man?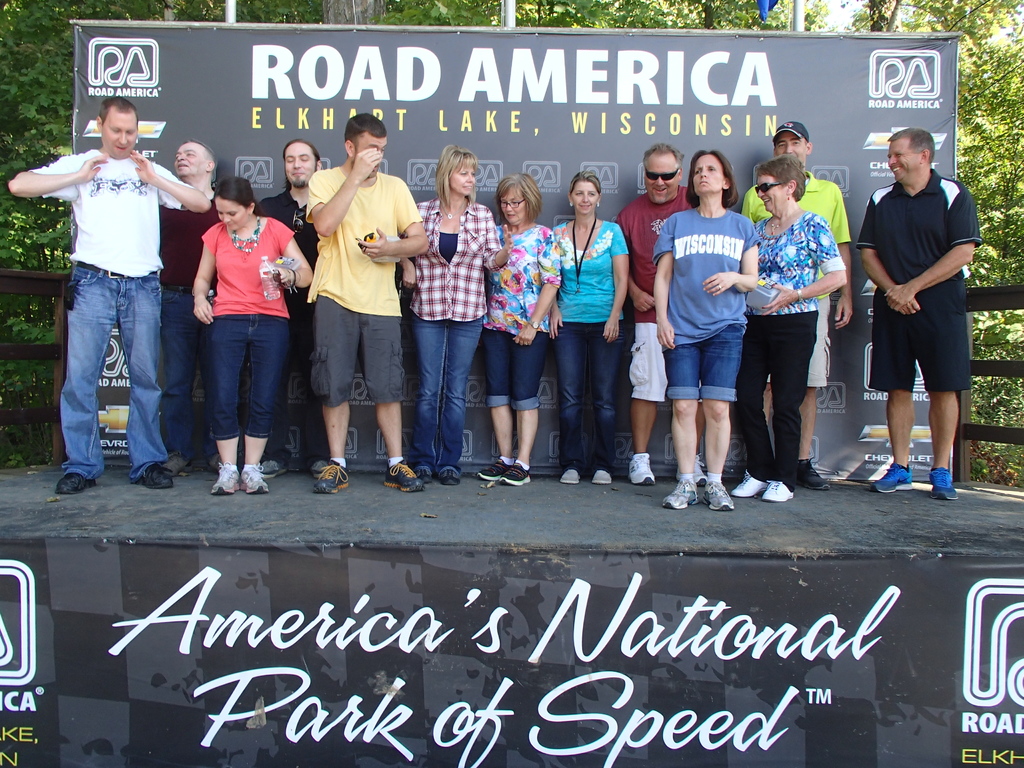
<bbox>156, 141, 221, 477</bbox>
